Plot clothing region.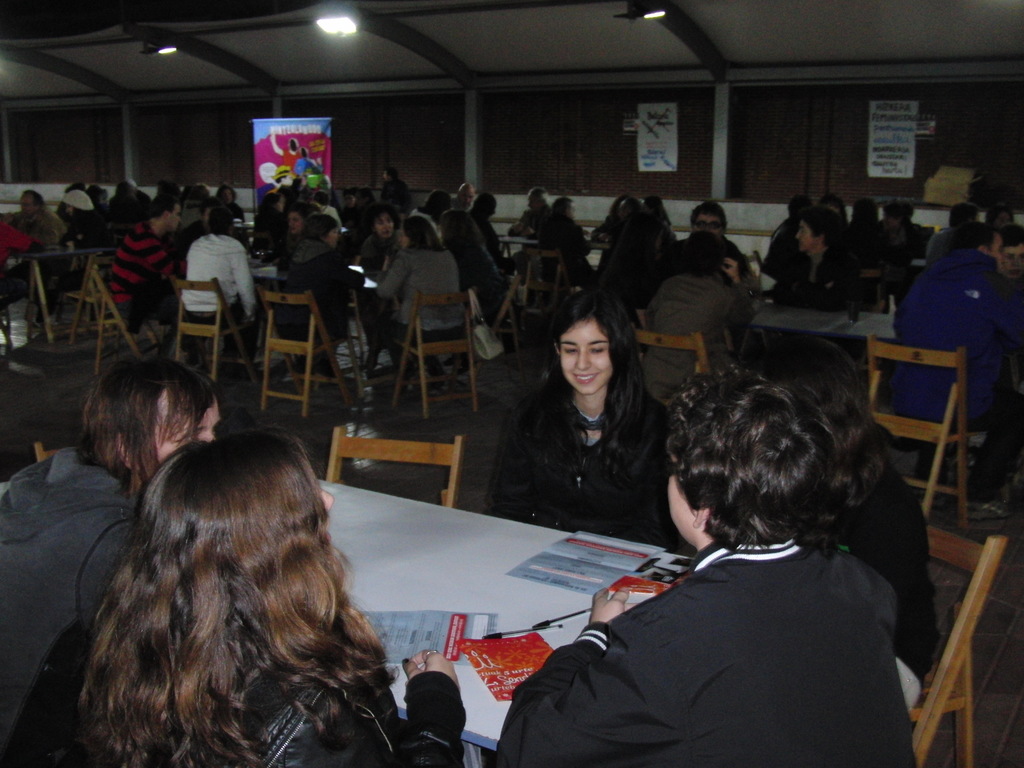
Plotted at BBox(112, 214, 168, 333).
